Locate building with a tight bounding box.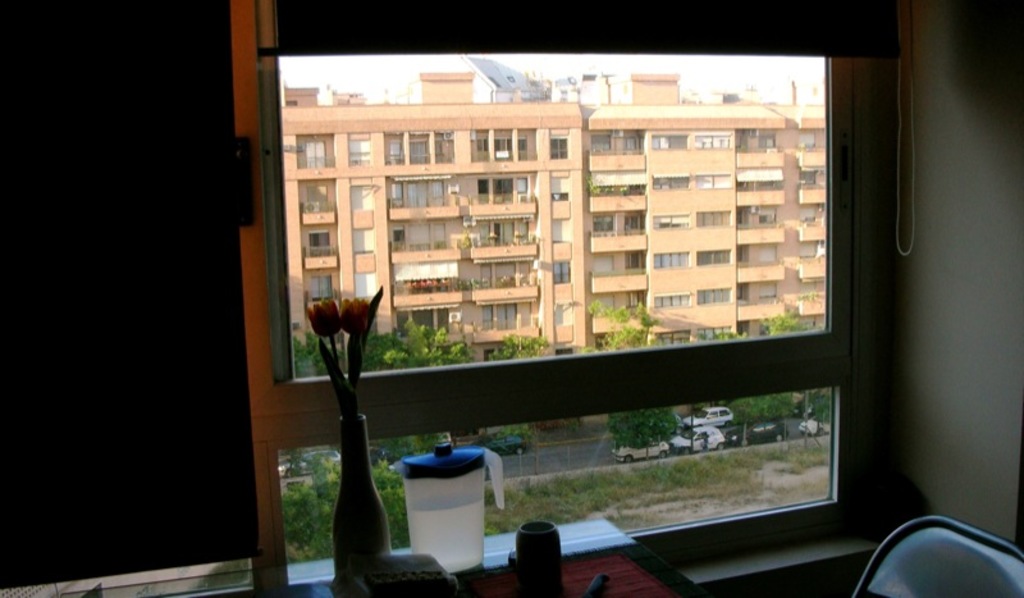
282:60:827:376.
